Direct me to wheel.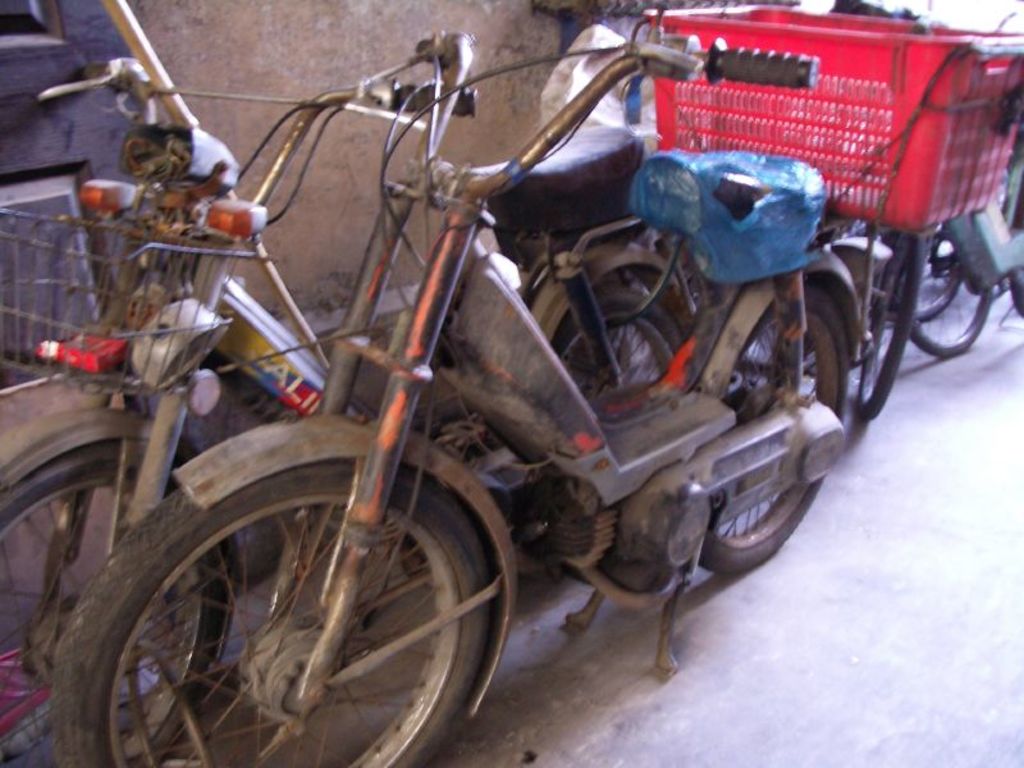
Direction: BBox(879, 214, 975, 323).
